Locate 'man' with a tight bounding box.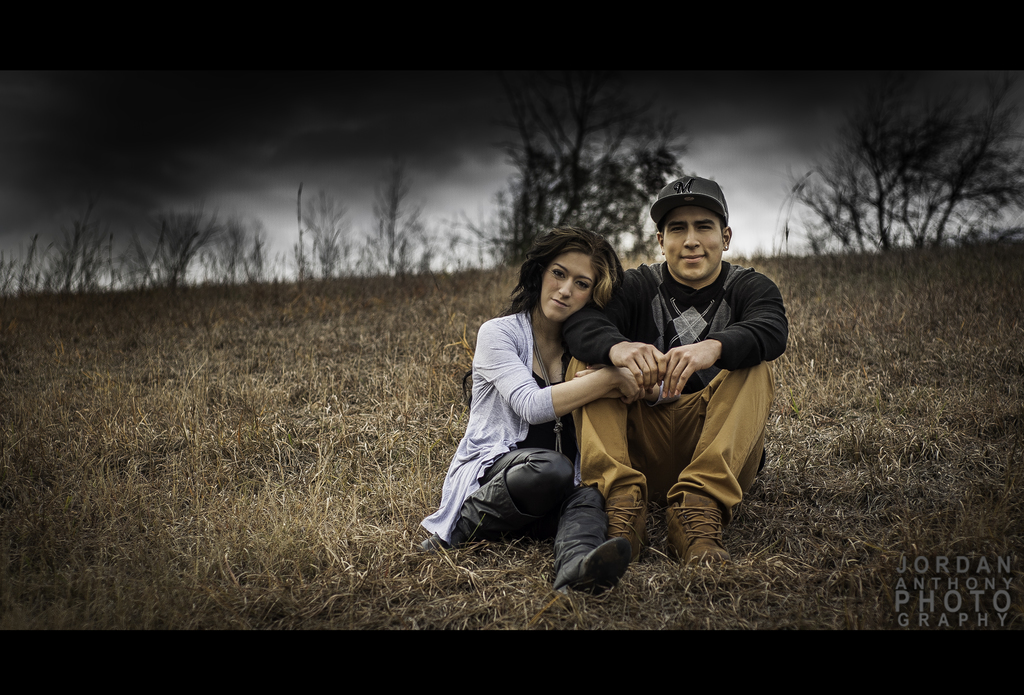
(569,175,791,568).
